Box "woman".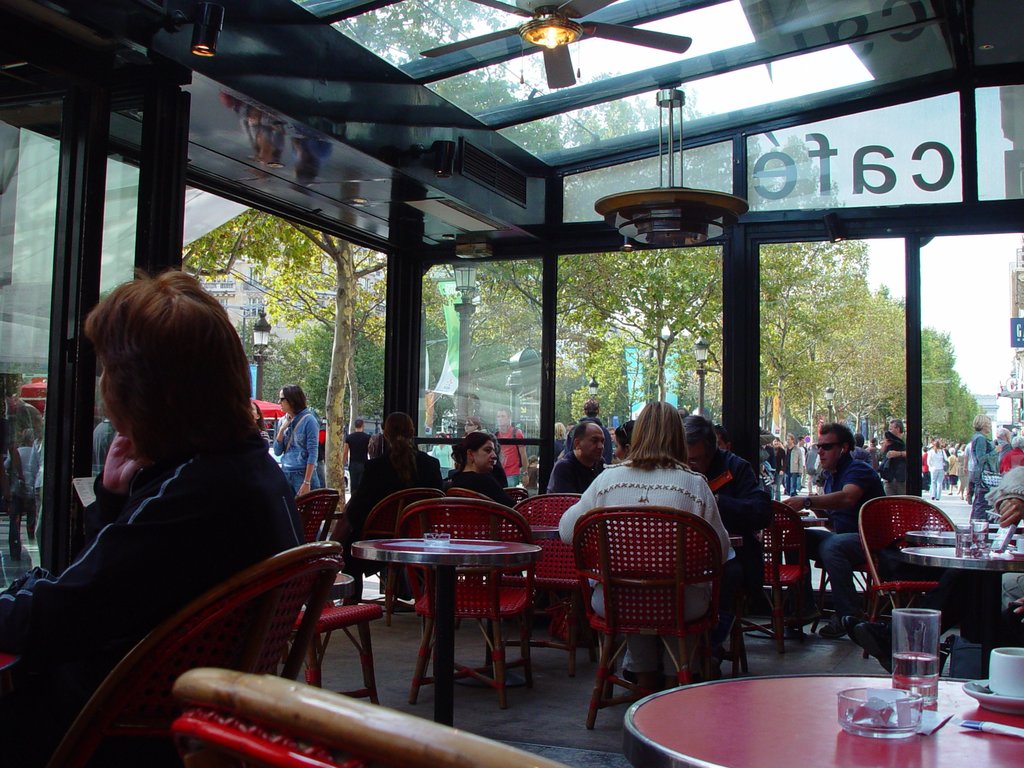
[left=924, top=440, right=947, bottom=497].
